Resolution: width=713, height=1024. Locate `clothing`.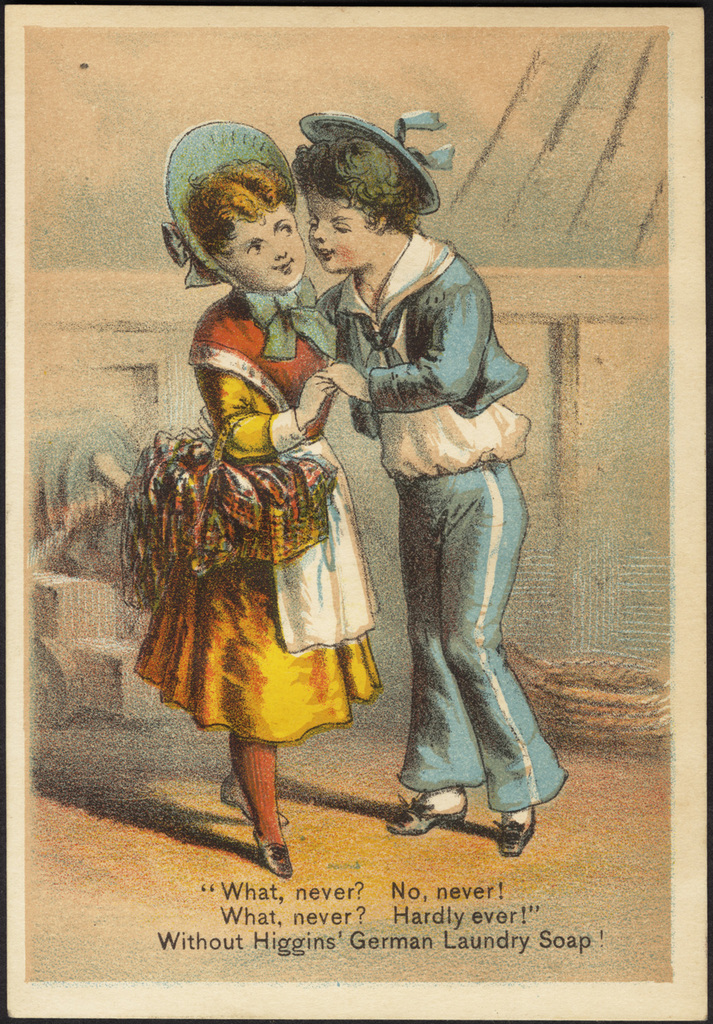
<region>310, 228, 574, 821</region>.
